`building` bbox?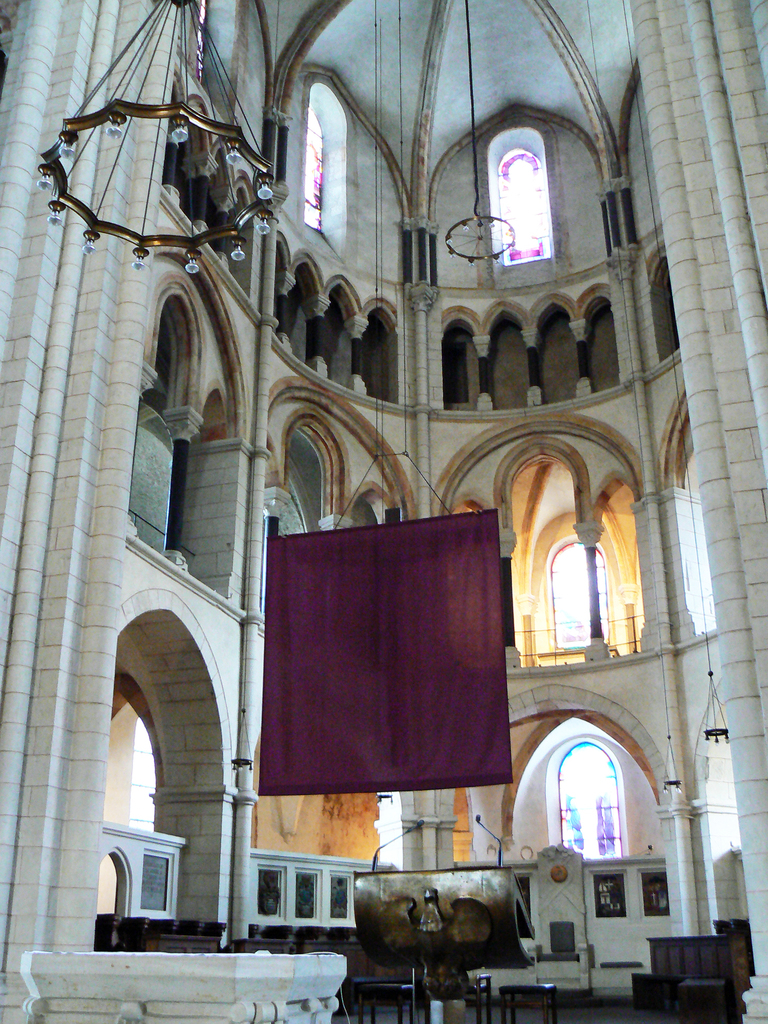
<region>0, 0, 767, 1023</region>
